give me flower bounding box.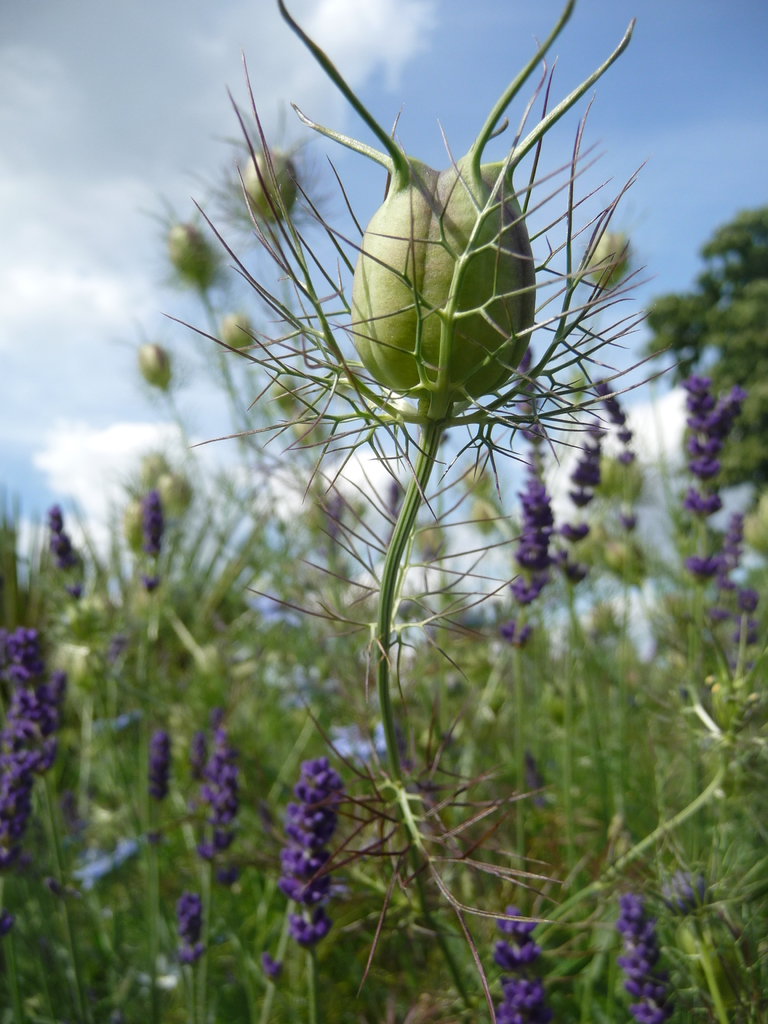
(51, 501, 79, 567).
